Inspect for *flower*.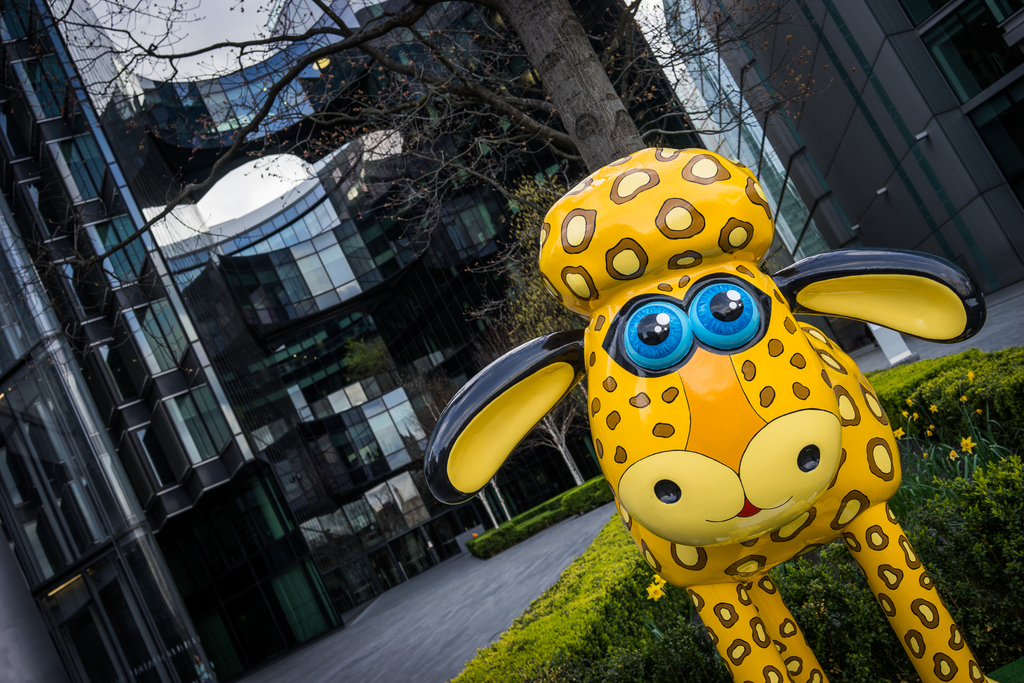
Inspection: crop(929, 404, 938, 413).
